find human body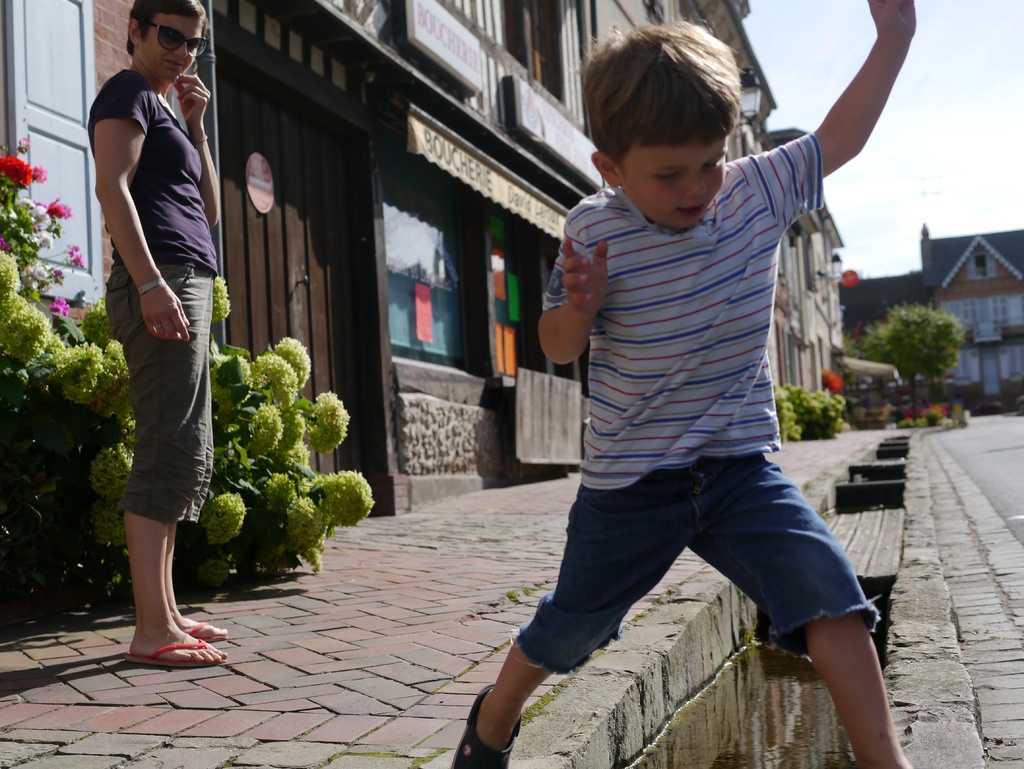
83 0 230 673
